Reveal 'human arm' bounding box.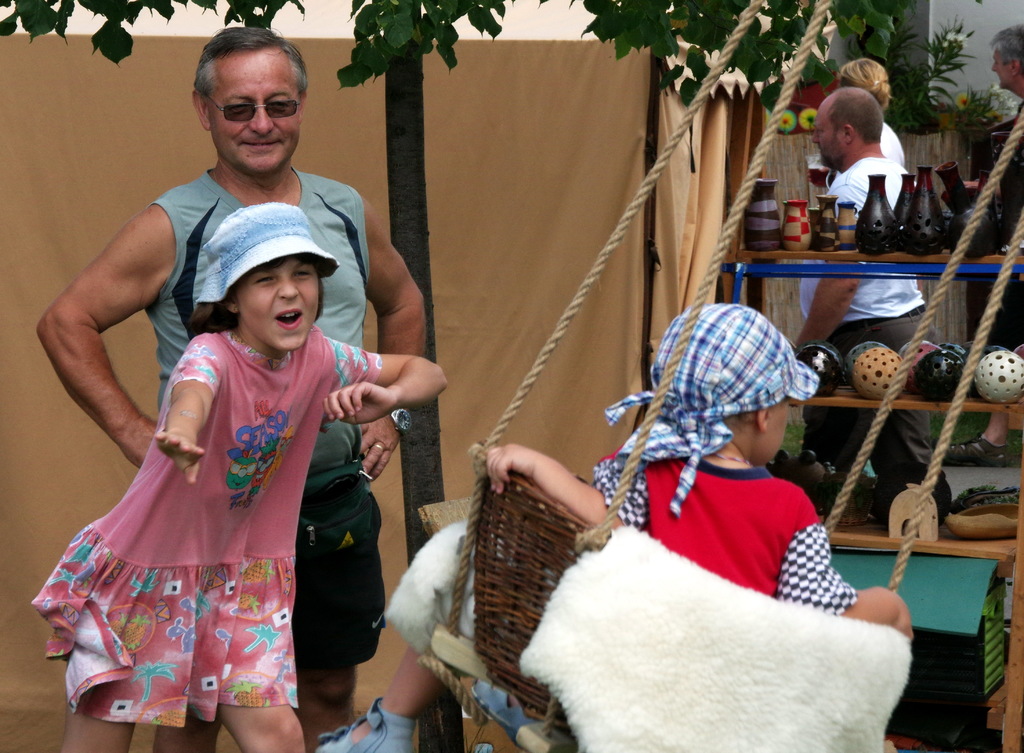
Revealed: (149, 335, 224, 485).
